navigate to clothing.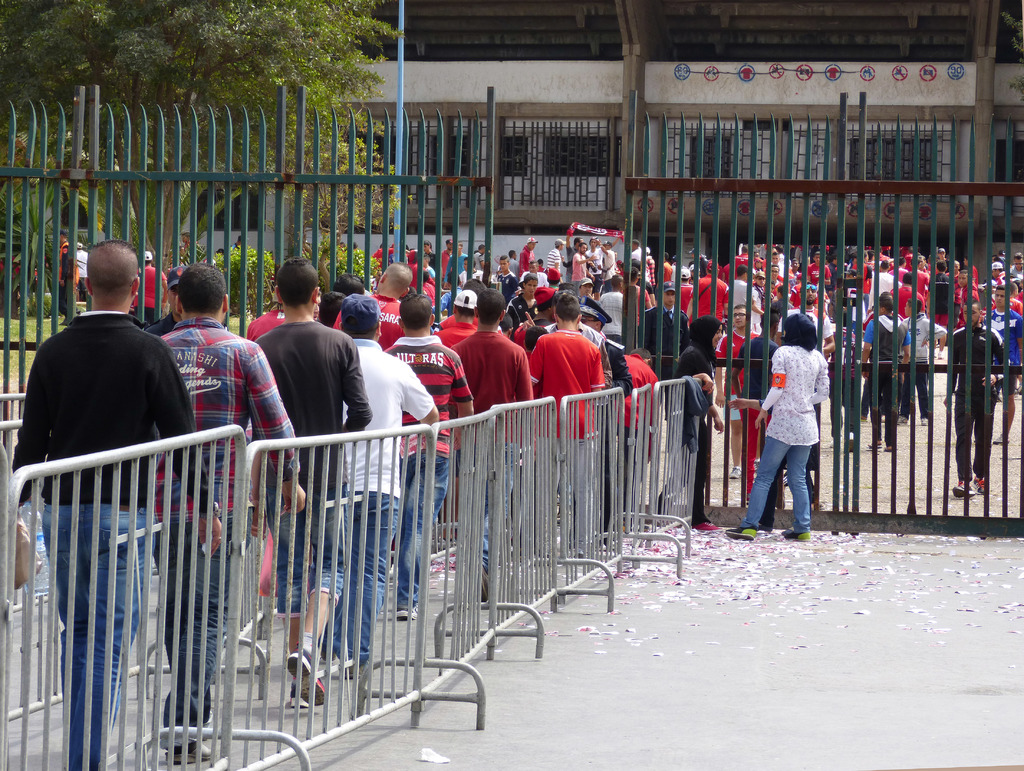
Navigation target: {"left": 339, "top": 332, "right": 430, "bottom": 669}.
